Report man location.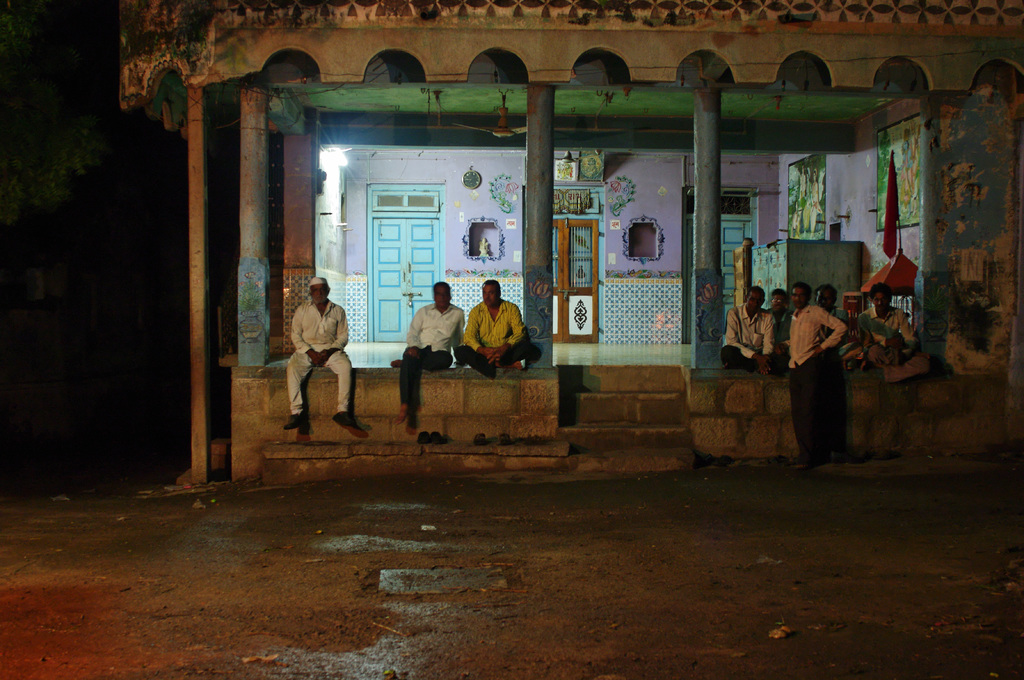
Report: bbox(391, 281, 463, 423).
